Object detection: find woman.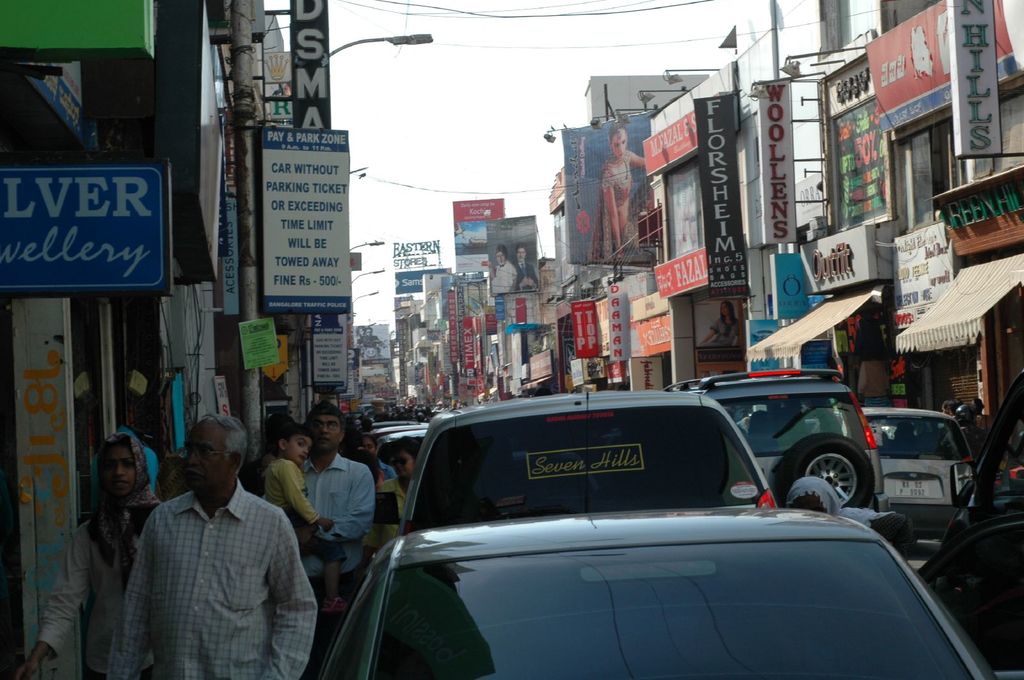
[x1=590, y1=118, x2=646, y2=266].
